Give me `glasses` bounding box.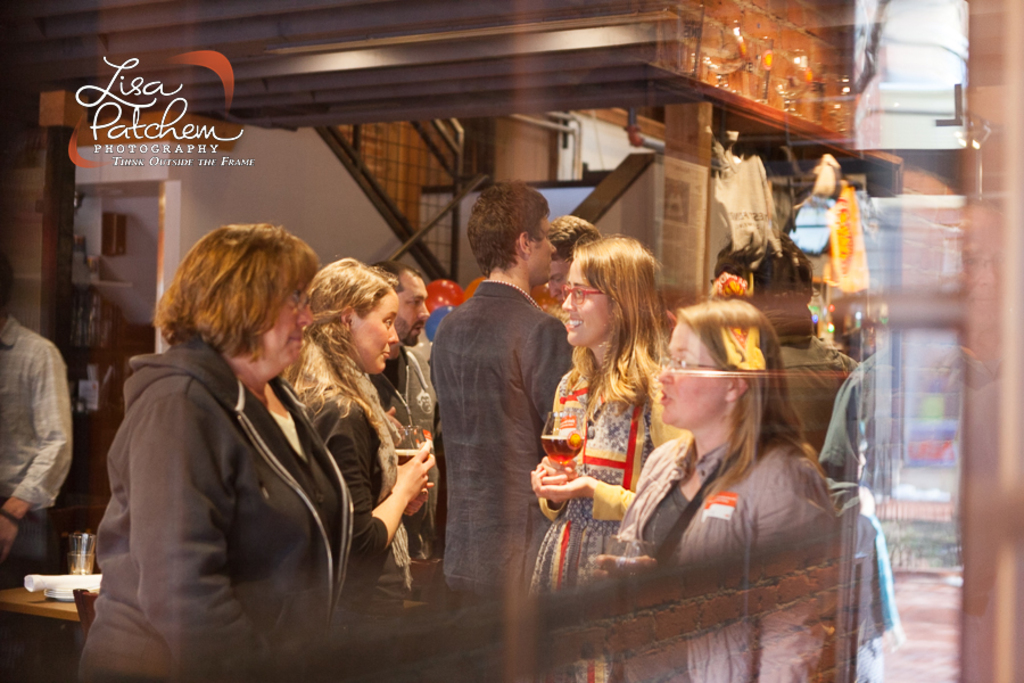
{"x1": 653, "y1": 348, "x2": 713, "y2": 371}.
